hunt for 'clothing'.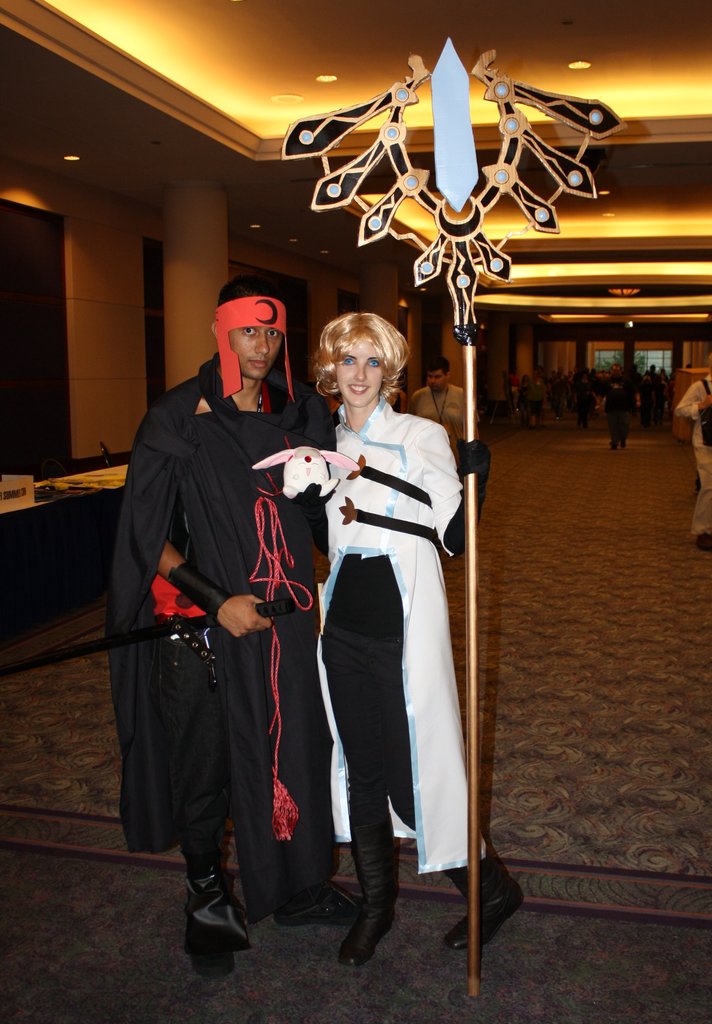
Hunted down at <region>314, 399, 487, 881</region>.
